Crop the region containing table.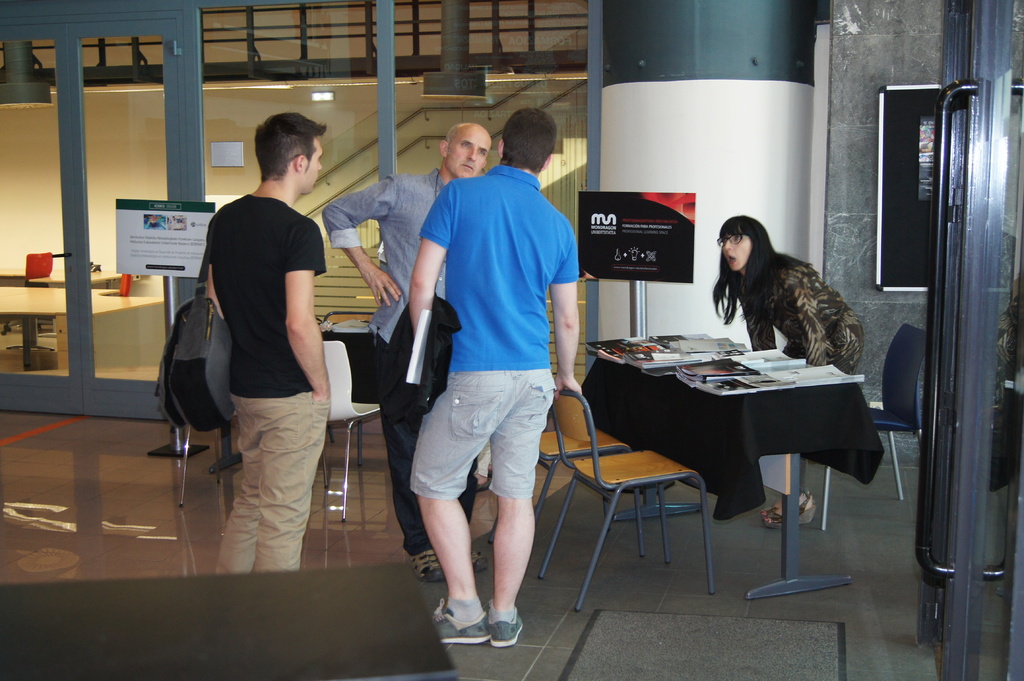
Crop region: <region>0, 282, 122, 370</region>.
